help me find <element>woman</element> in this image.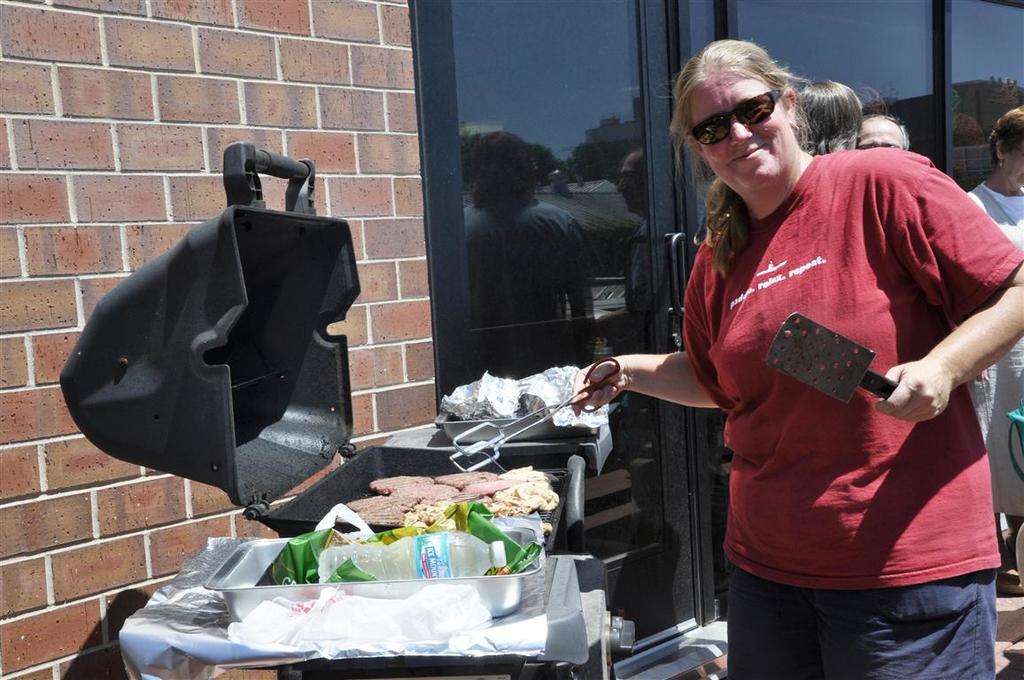
Found it: 589, 48, 999, 679.
